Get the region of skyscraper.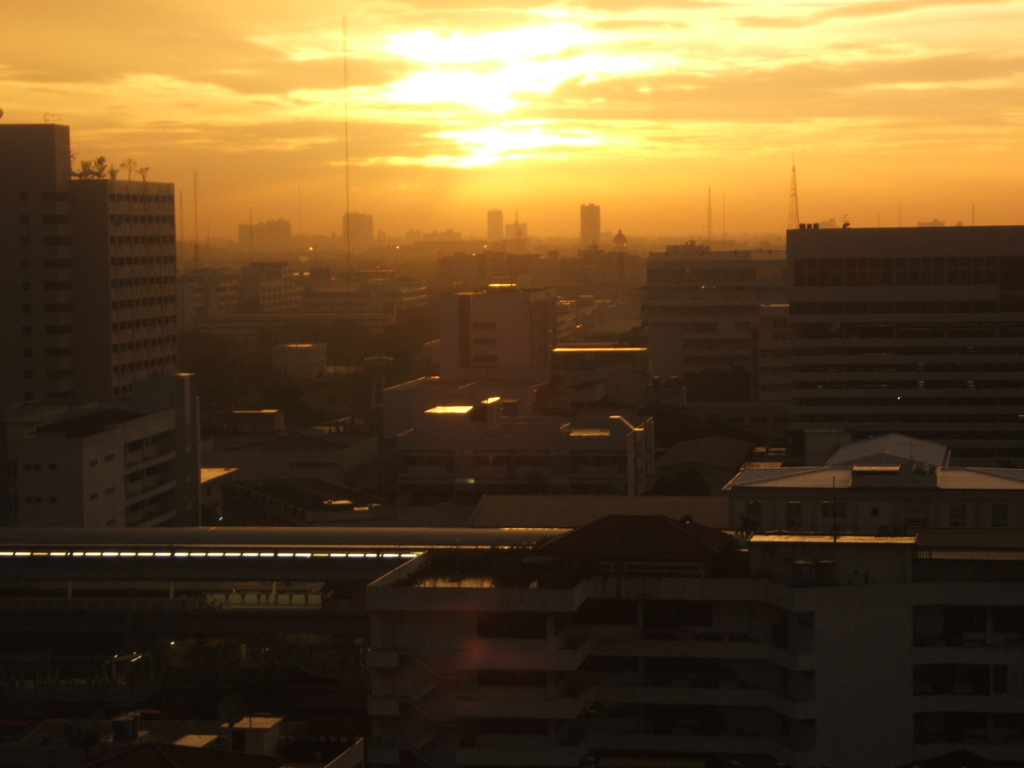
x1=750, y1=218, x2=1023, y2=436.
